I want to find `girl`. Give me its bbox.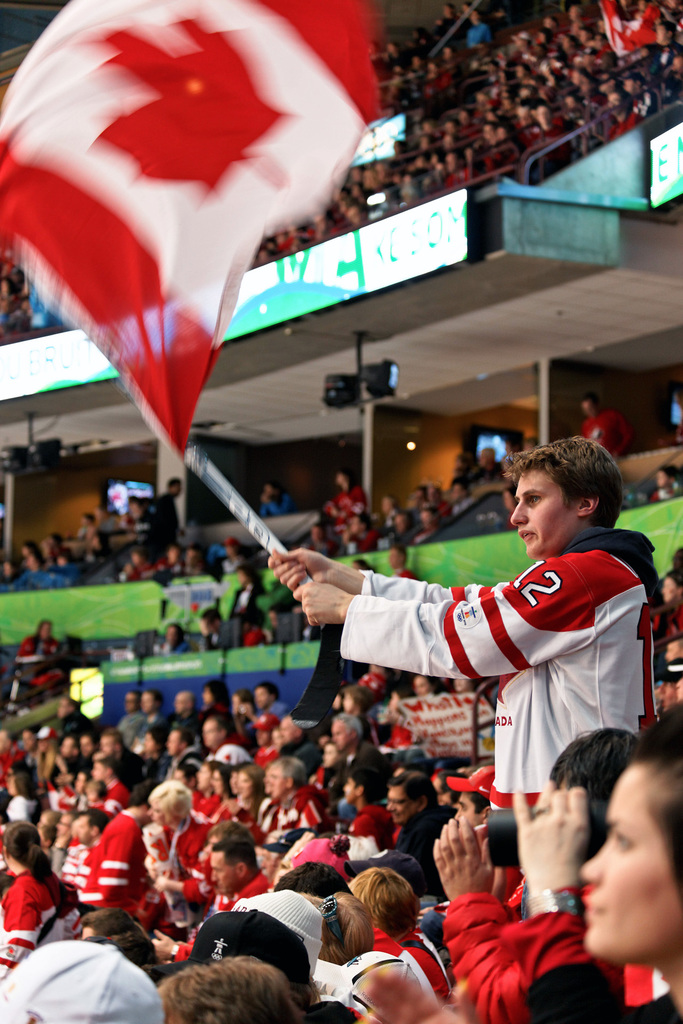
box(580, 696, 682, 1018).
